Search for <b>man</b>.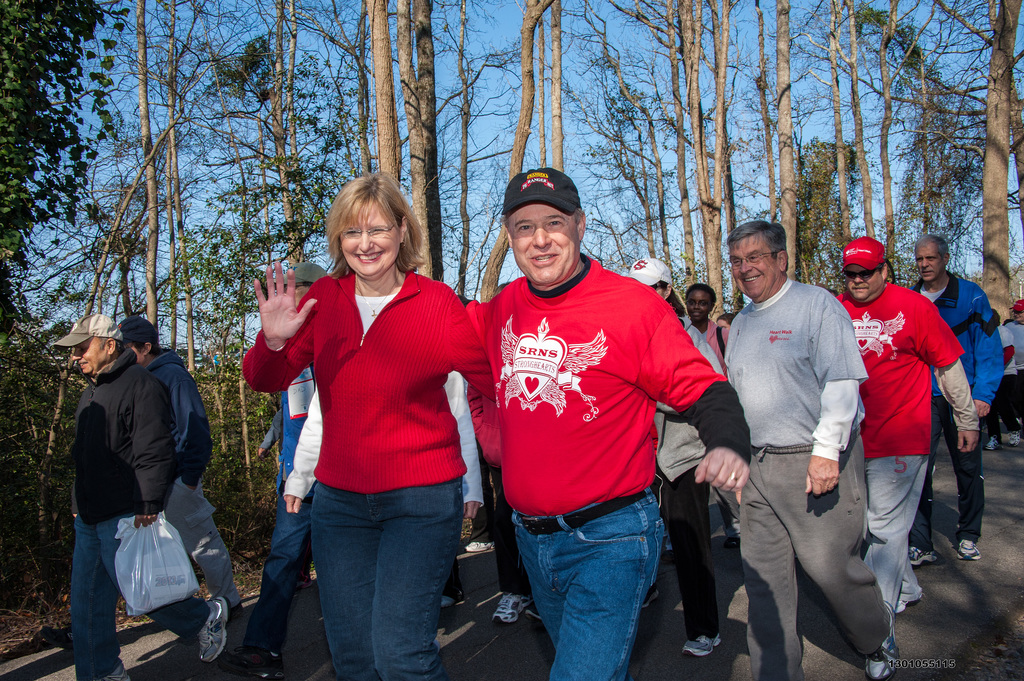
Found at [831, 235, 979, 618].
